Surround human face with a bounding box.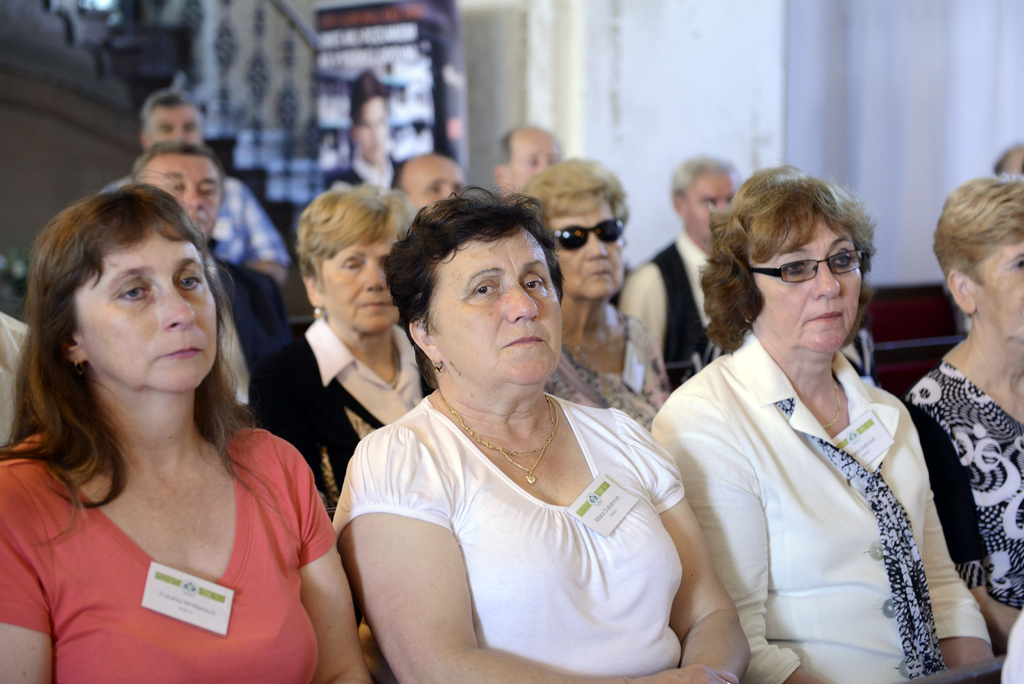
crop(540, 191, 630, 300).
